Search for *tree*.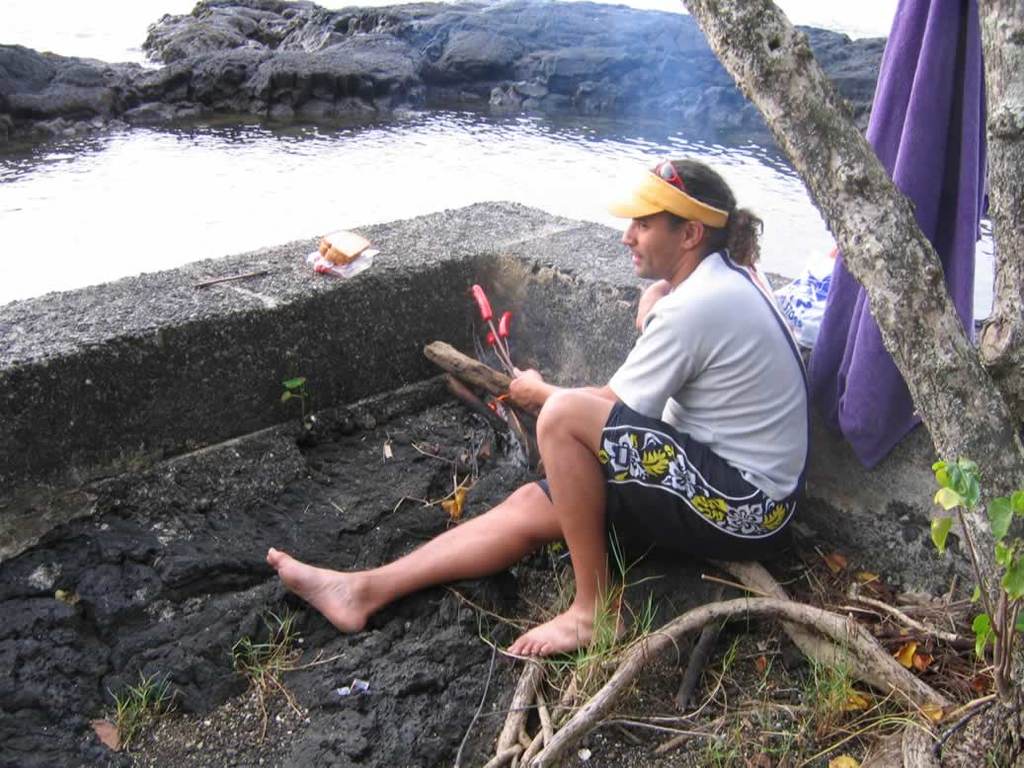
Found at [495, 6, 1023, 763].
